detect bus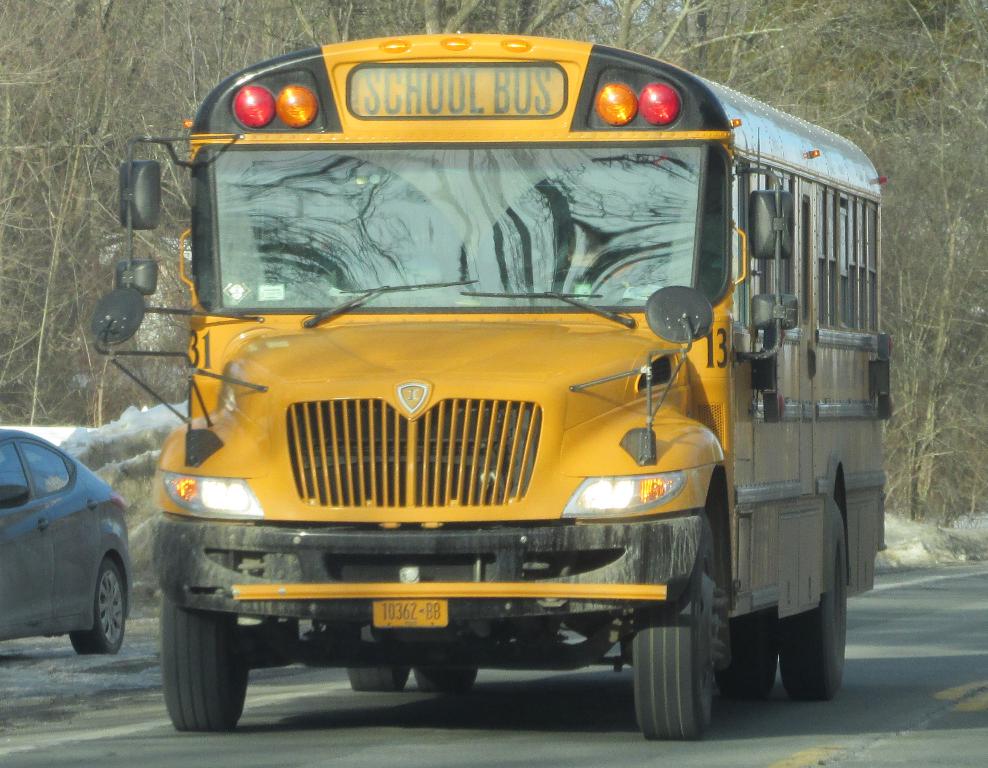
[92,28,894,740]
